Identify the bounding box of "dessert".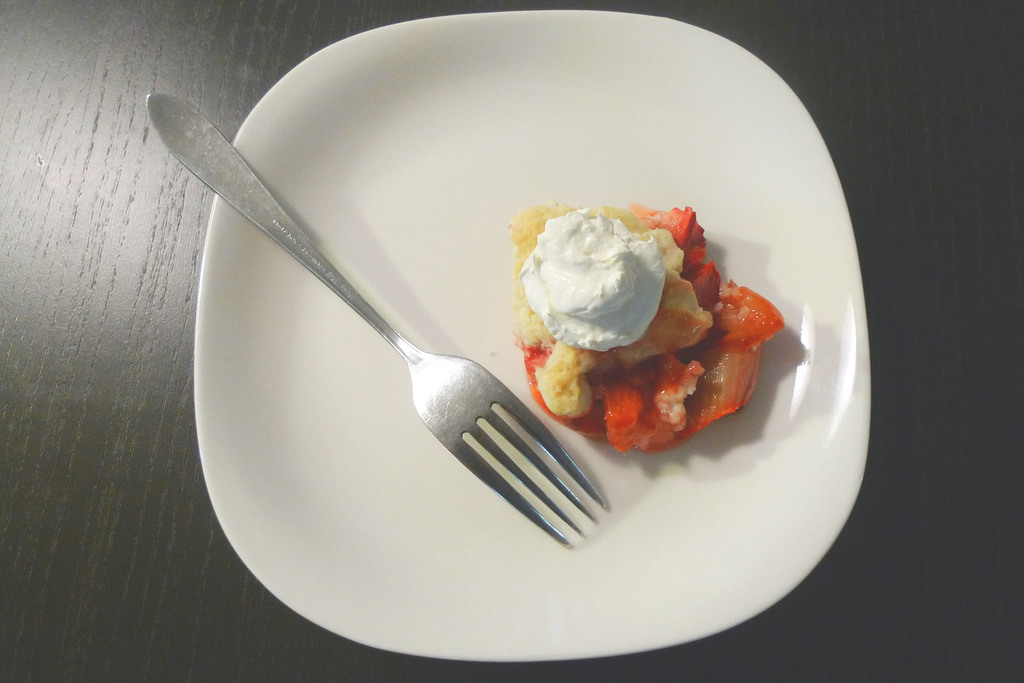
<bbox>511, 203, 788, 452</bbox>.
